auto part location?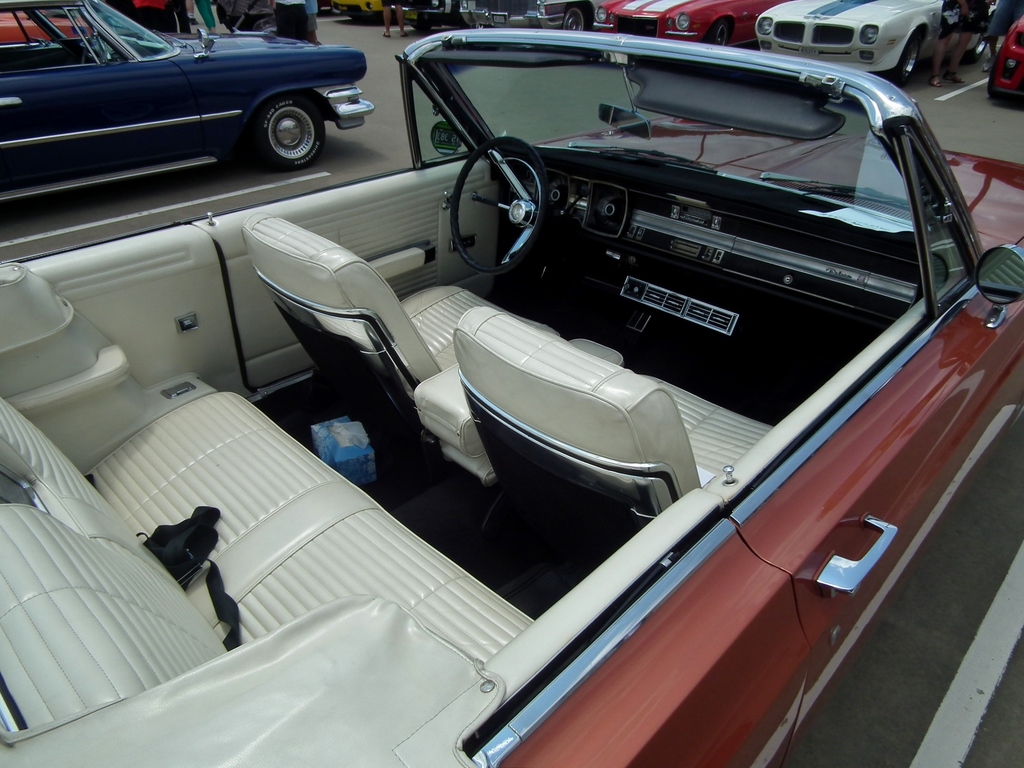
<region>332, 69, 374, 134</region>
